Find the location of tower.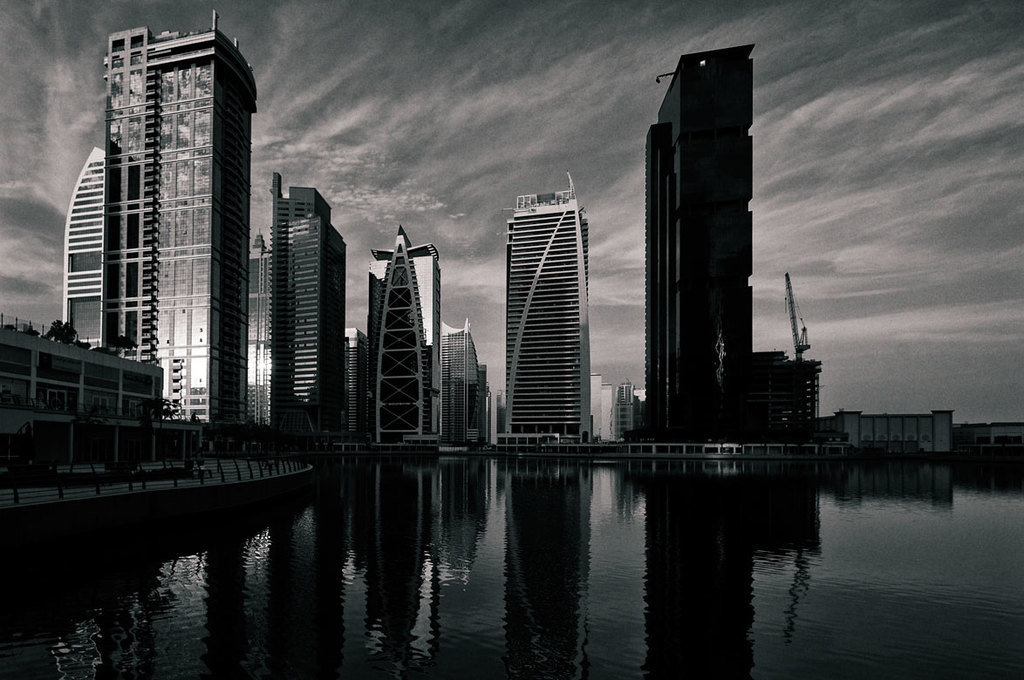
Location: (503,173,596,442).
